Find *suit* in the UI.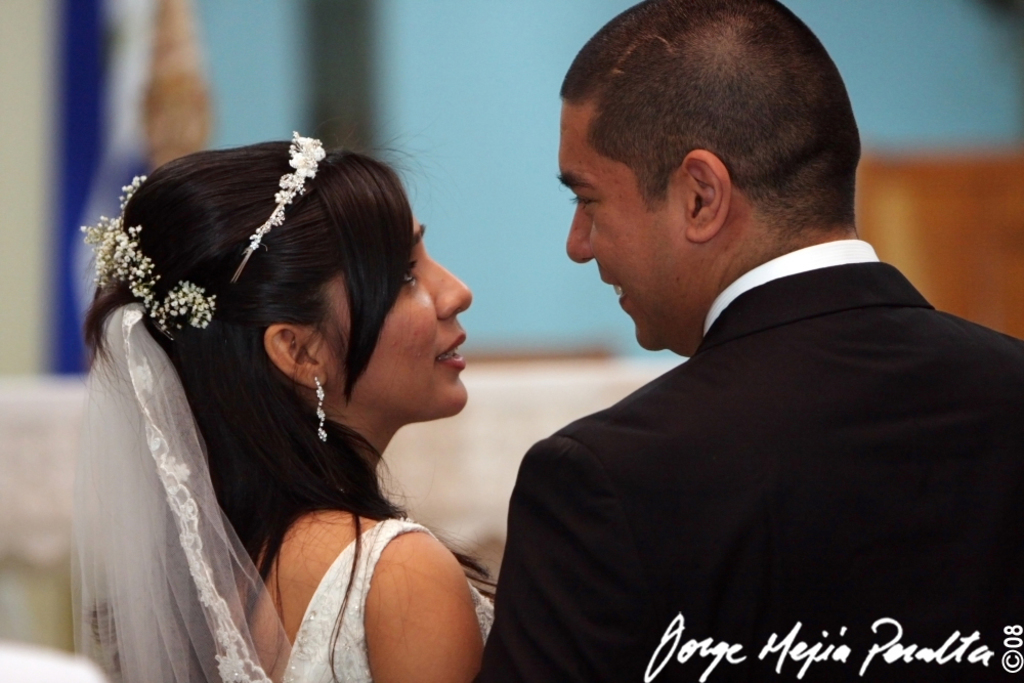
UI element at detection(481, 154, 994, 671).
